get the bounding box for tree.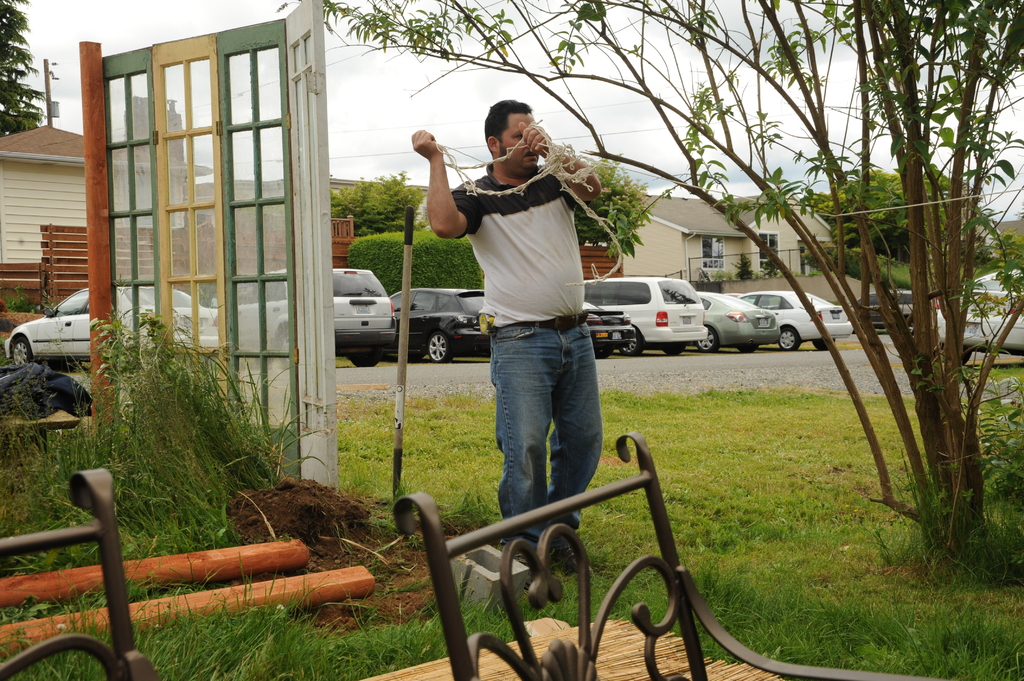
left=317, top=167, right=451, bottom=255.
